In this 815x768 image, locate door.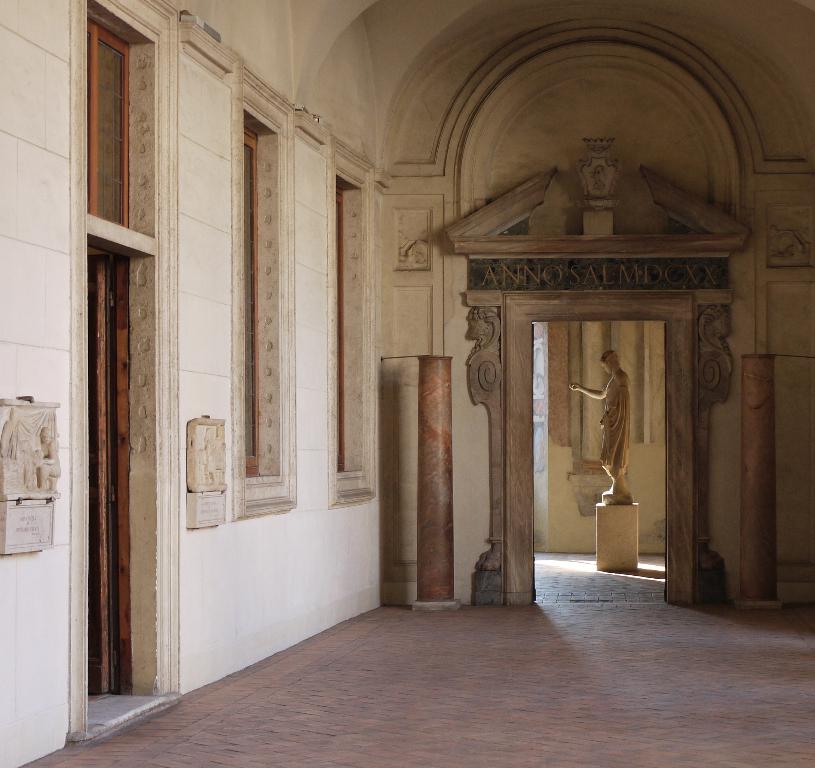
Bounding box: detection(82, 253, 112, 694).
